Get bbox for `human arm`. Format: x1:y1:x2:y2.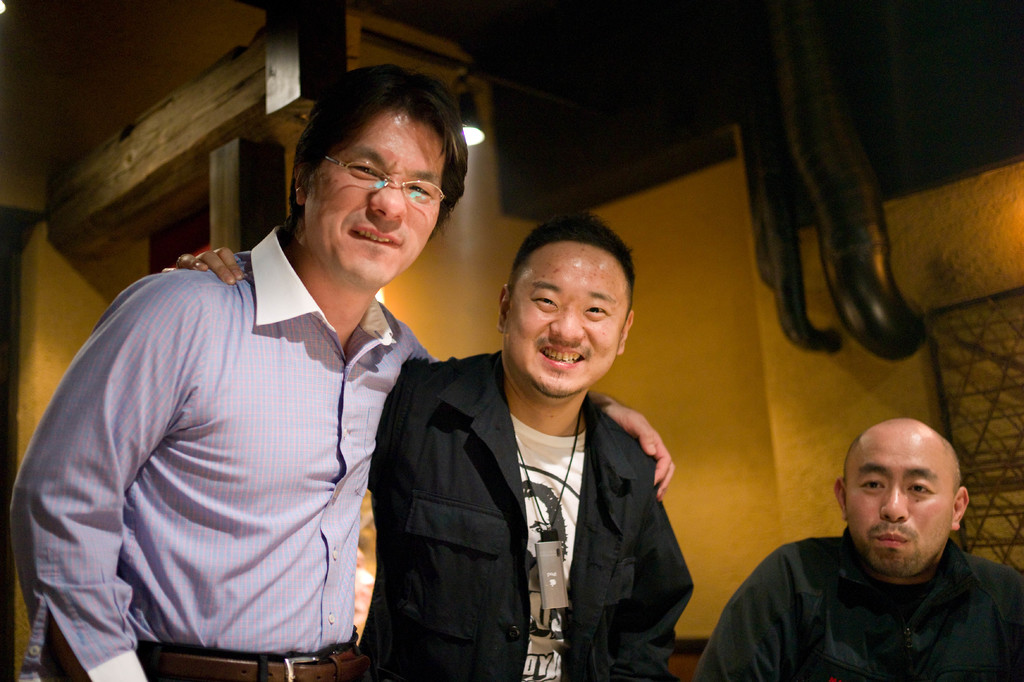
604:455:696:681.
